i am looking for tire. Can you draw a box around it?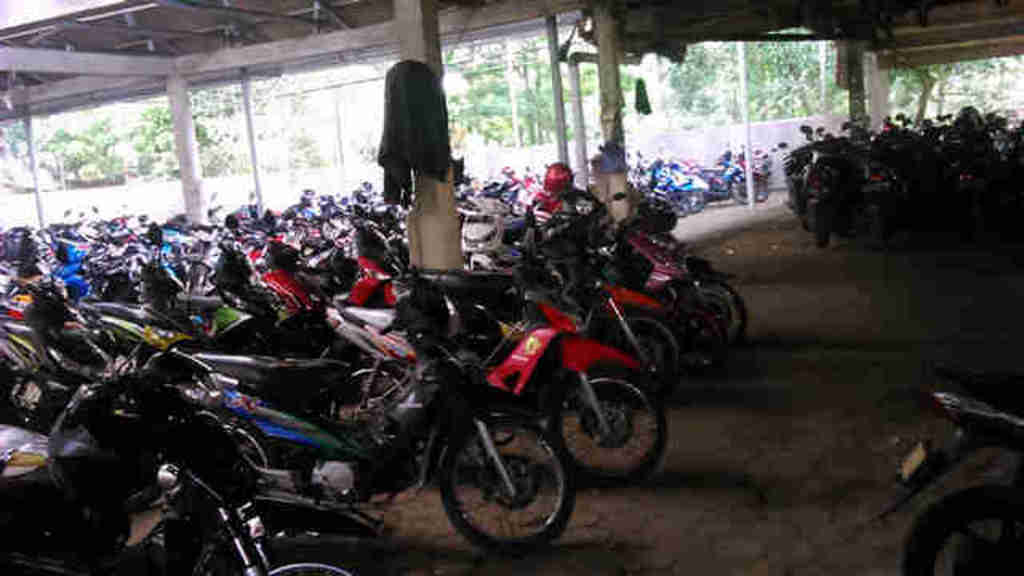
Sure, the bounding box is x1=810, y1=202, x2=827, y2=251.
